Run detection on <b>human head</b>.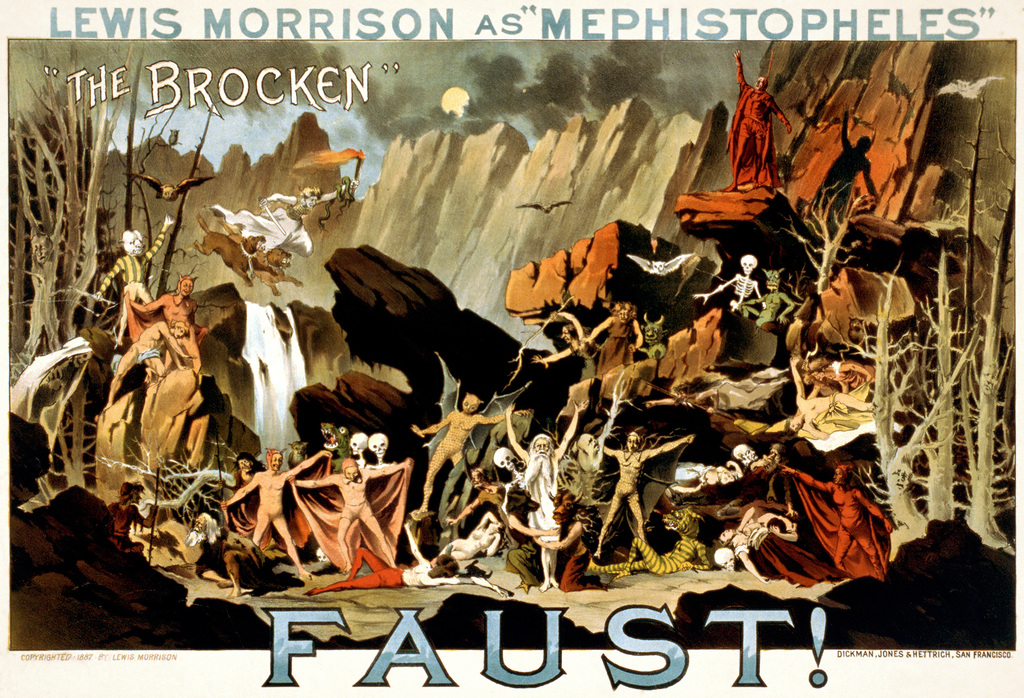
Result: (left=832, top=464, right=852, bottom=485).
